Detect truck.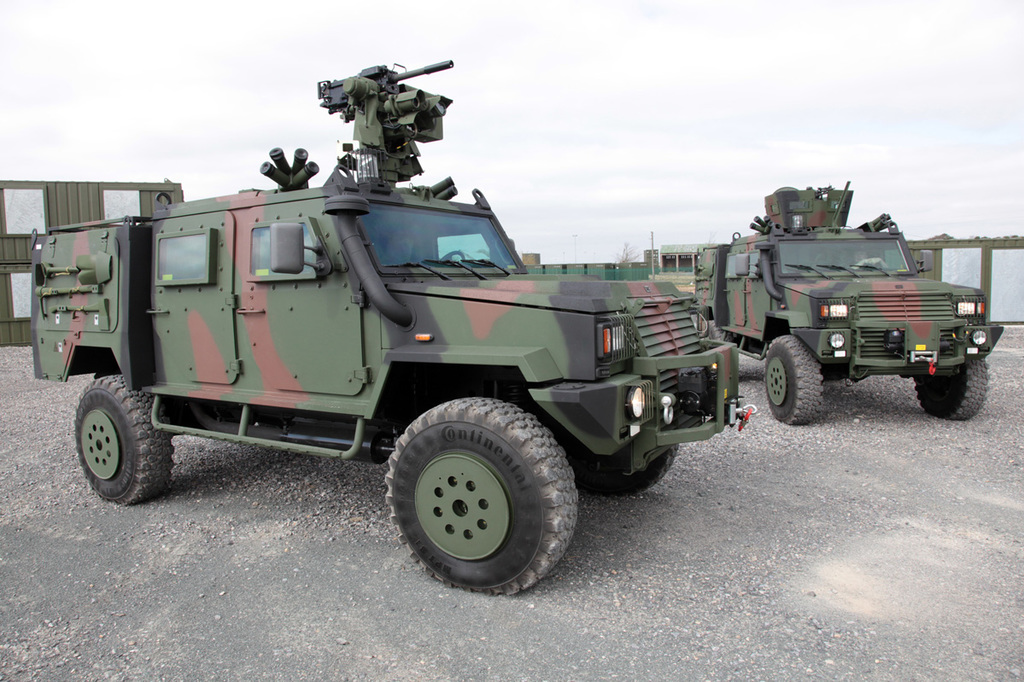
Detected at (36, 106, 822, 565).
